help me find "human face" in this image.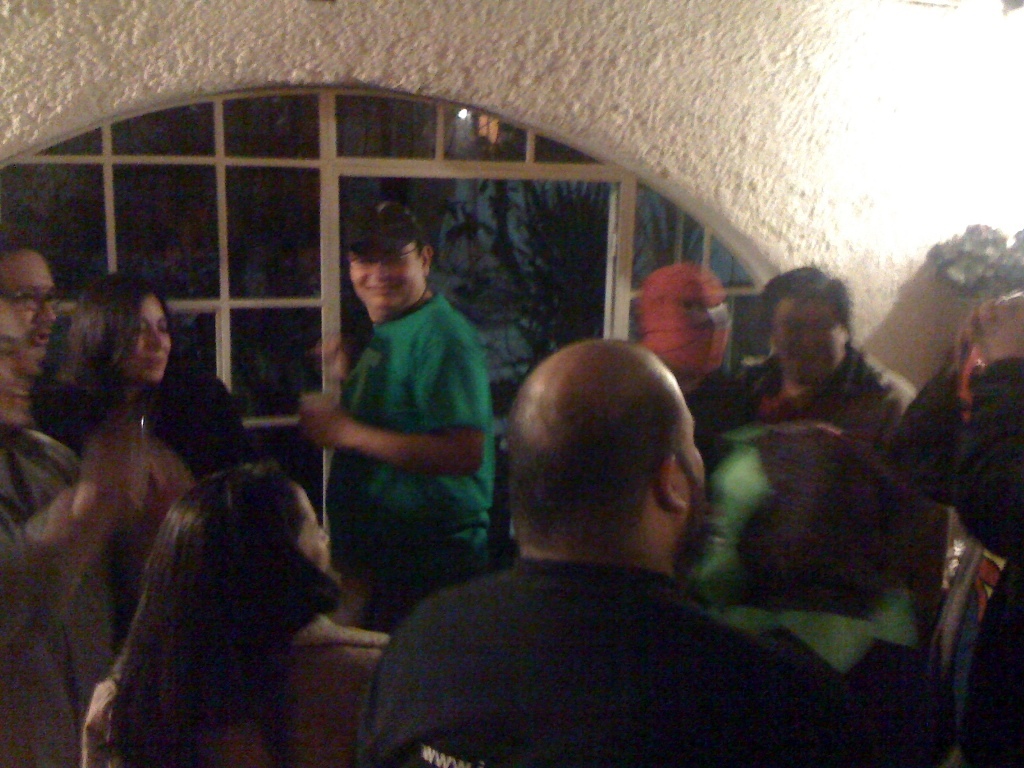
Found it: [117, 291, 171, 387].
